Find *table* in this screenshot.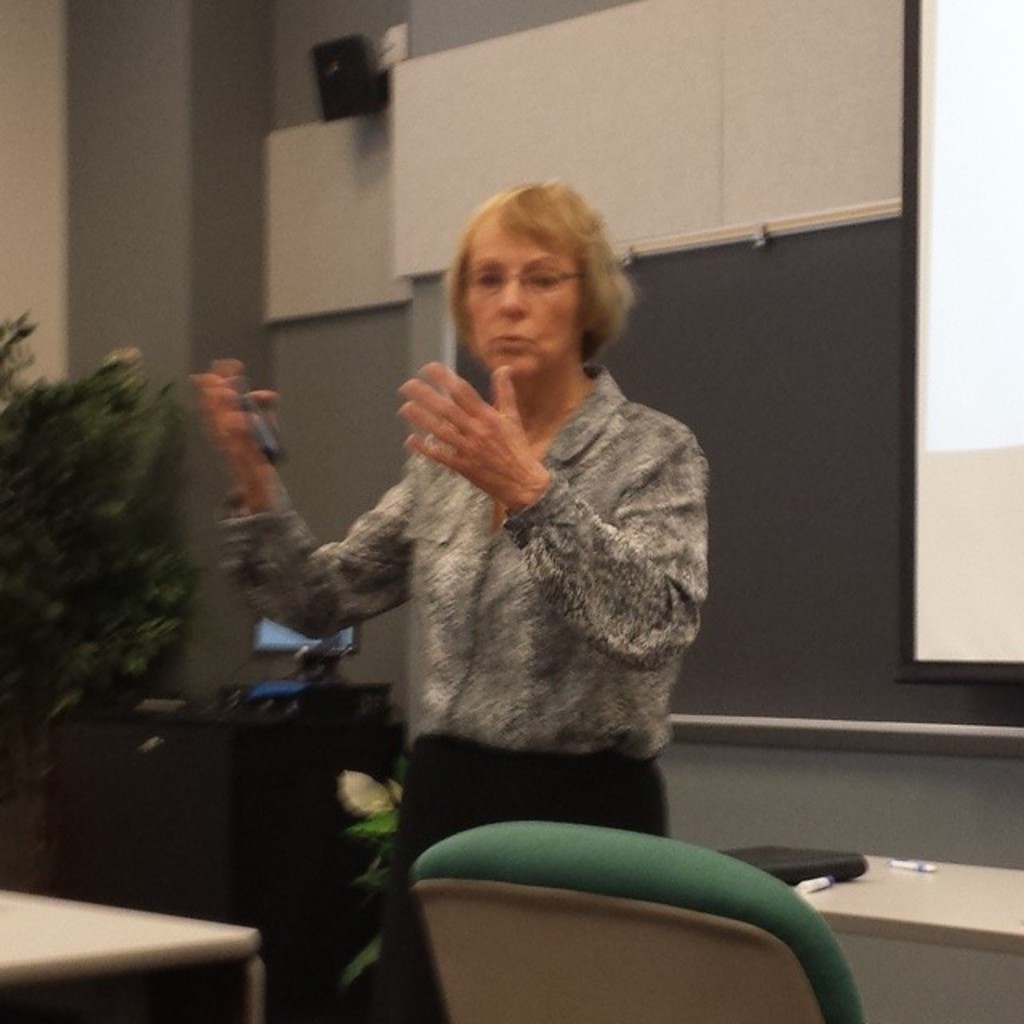
The bounding box for *table* is 787/835/1022/1022.
